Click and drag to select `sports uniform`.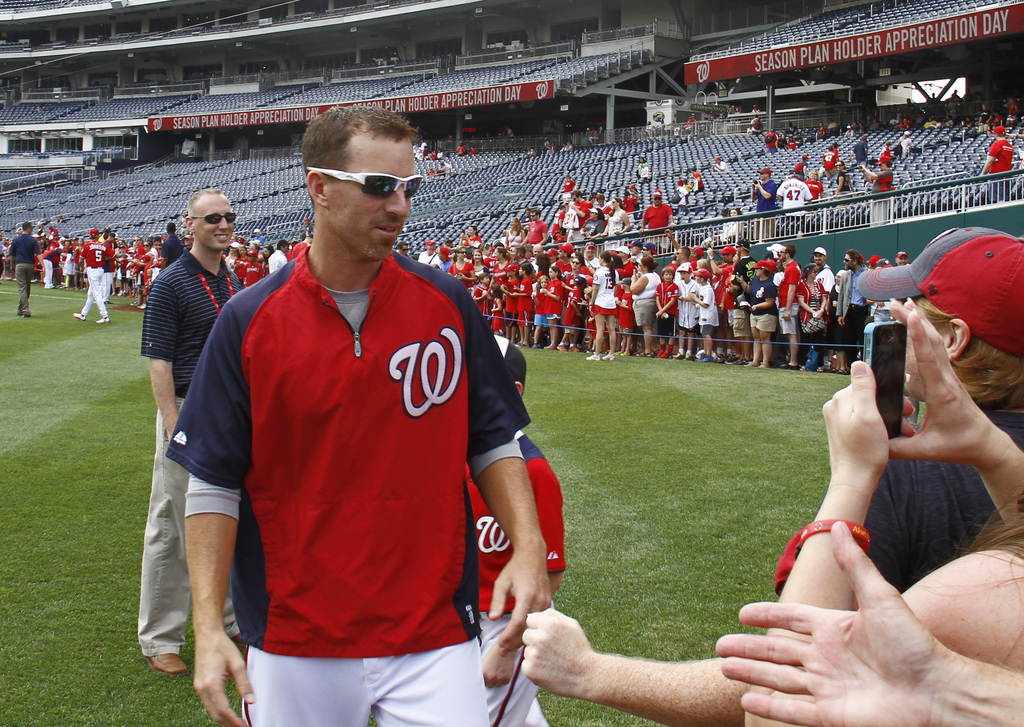
Selection: <bbox>469, 424, 585, 724</bbox>.
